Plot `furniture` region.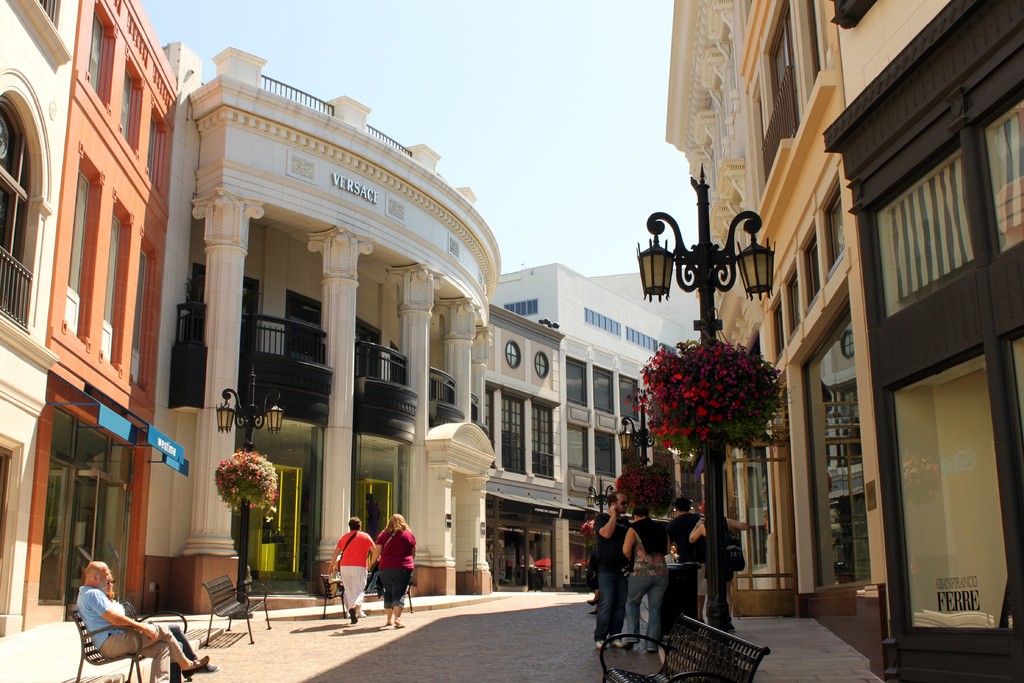
Plotted at <region>321, 572, 412, 619</region>.
